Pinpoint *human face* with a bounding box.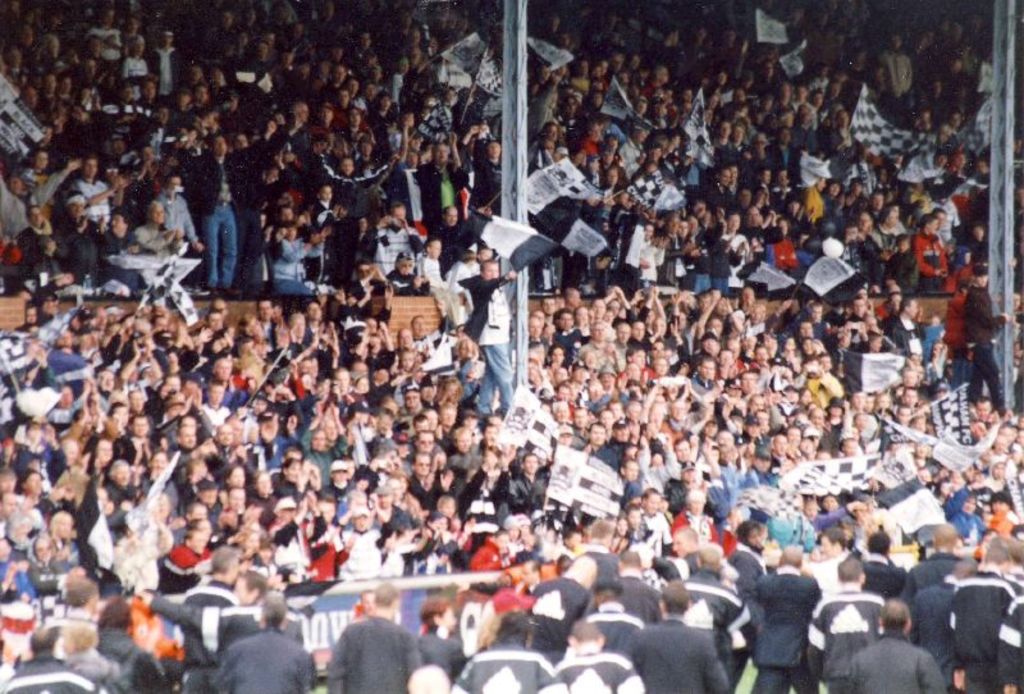
x1=23 y1=91 x2=38 y2=111.
